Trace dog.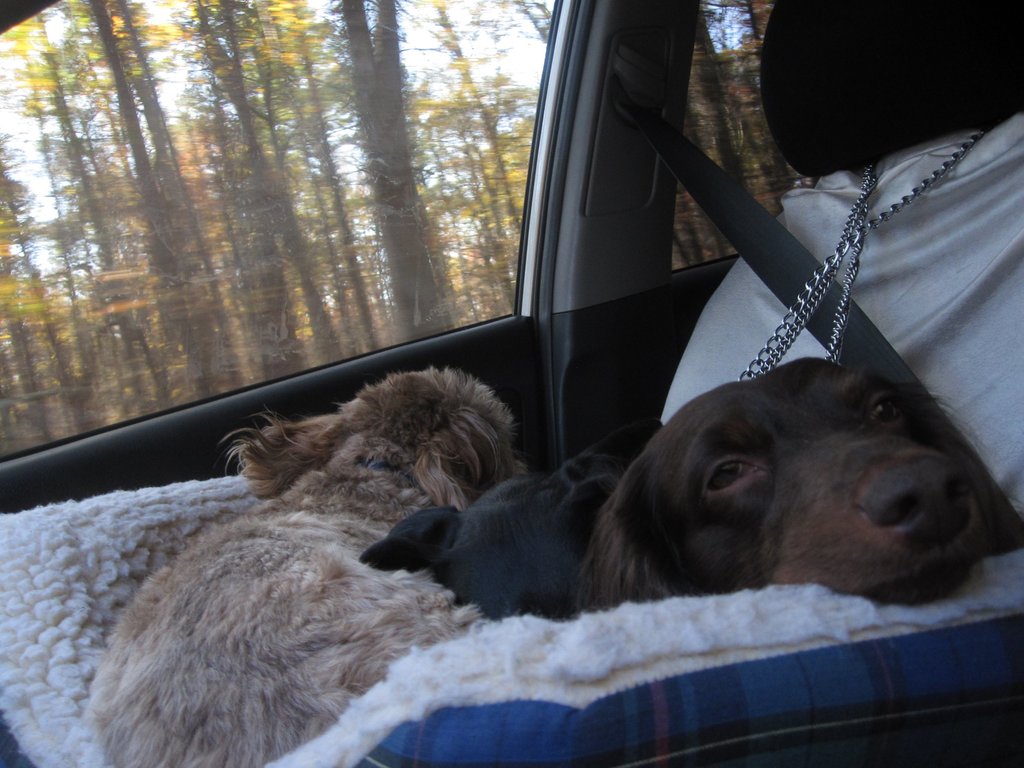
Traced to [left=576, top=357, right=1023, bottom=618].
